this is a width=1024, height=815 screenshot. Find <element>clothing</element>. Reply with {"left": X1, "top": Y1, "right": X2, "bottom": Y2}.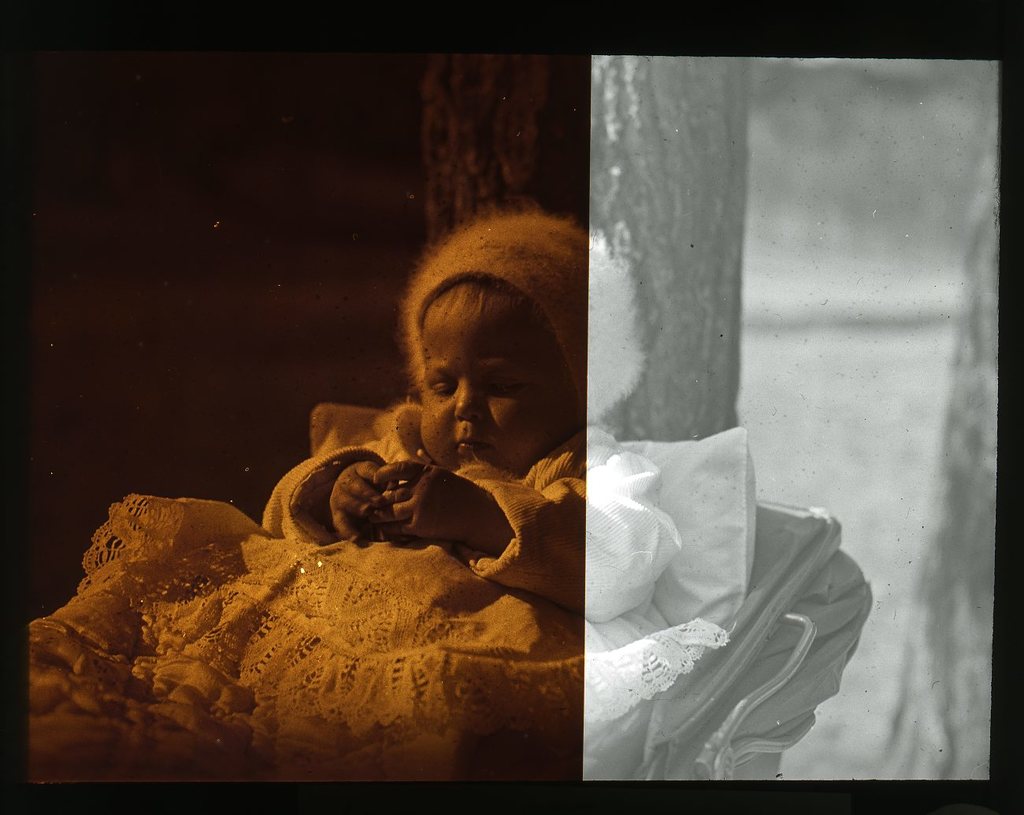
{"left": 118, "top": 212, "right": 719, "bottom": 741}.
